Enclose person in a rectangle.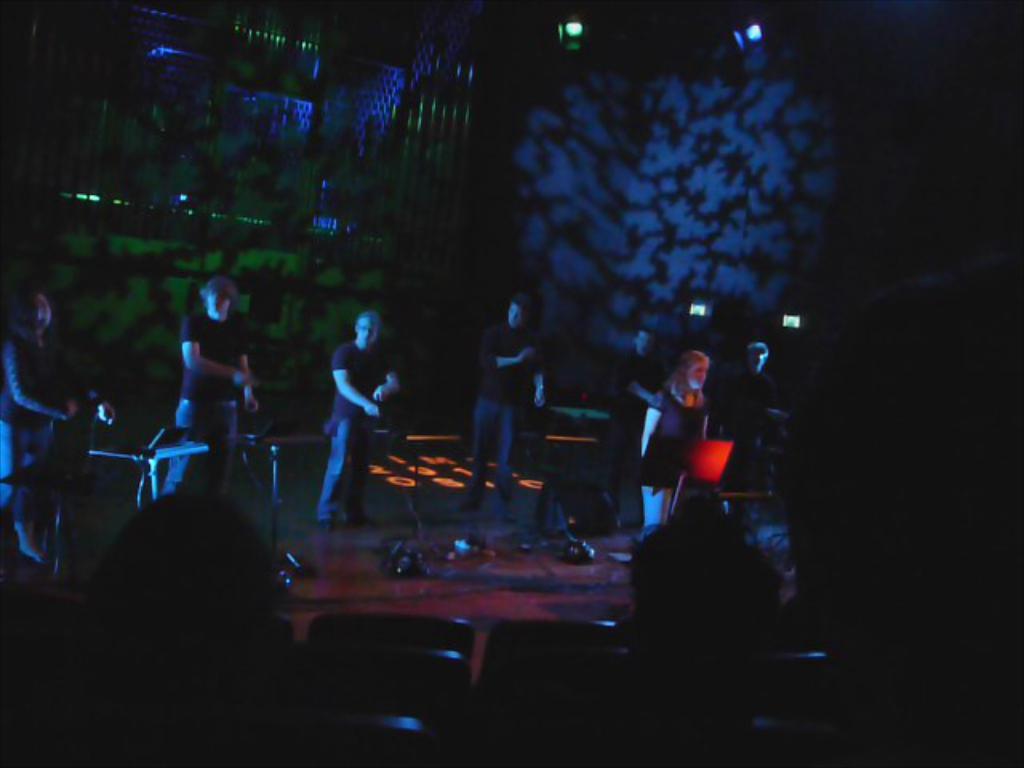
detection(462, 288, 550, 496).
